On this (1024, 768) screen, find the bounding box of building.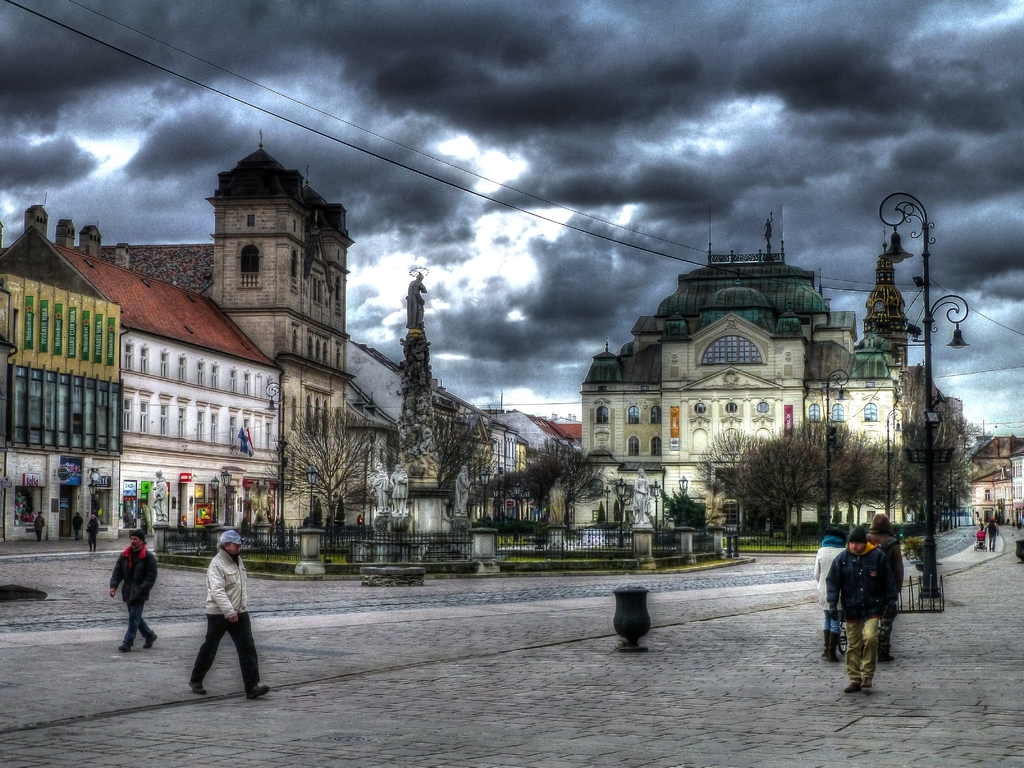
Bounding box: 580, 212, 906, 525.
